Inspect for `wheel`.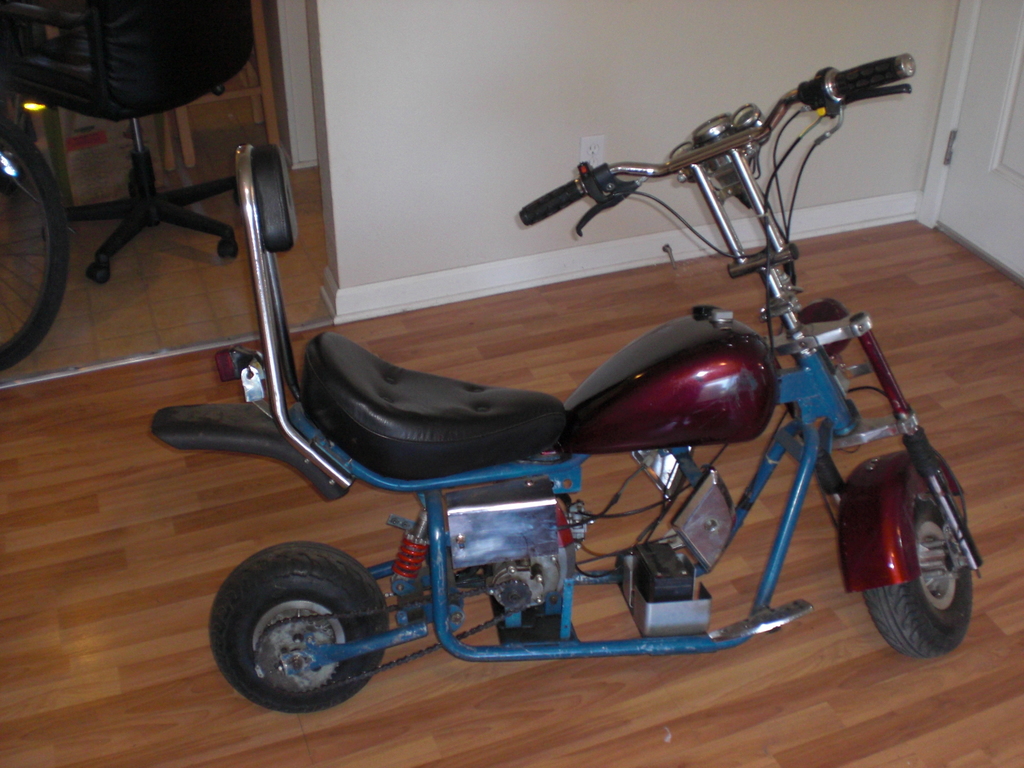
Inspection: region(212, 554, 391, 718).
